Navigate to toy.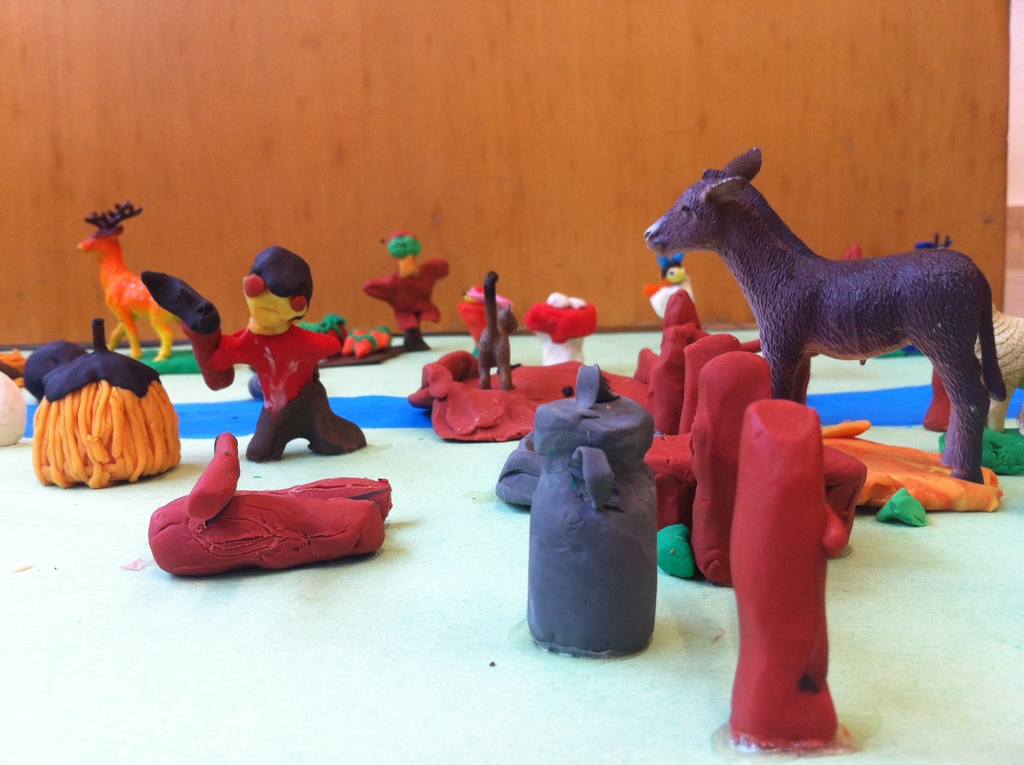
Navigation target: <bbox>28, 309, 191, 495</bbox>.
